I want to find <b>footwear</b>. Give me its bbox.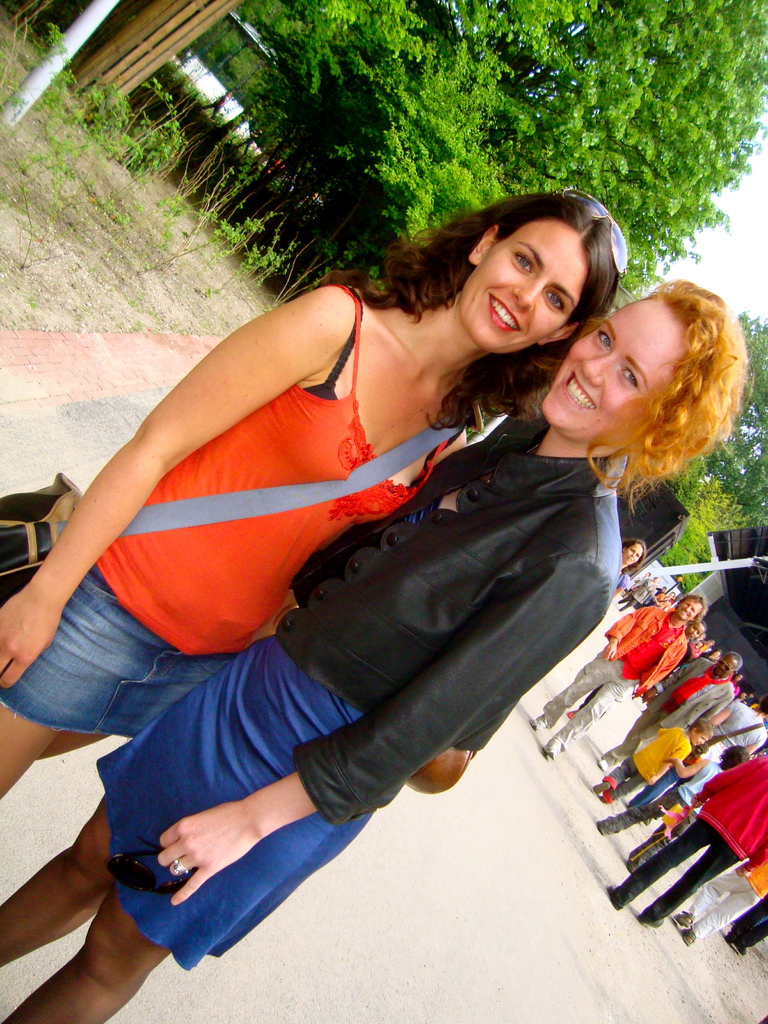
[left=597, top=758, right=608, bottom=771].
